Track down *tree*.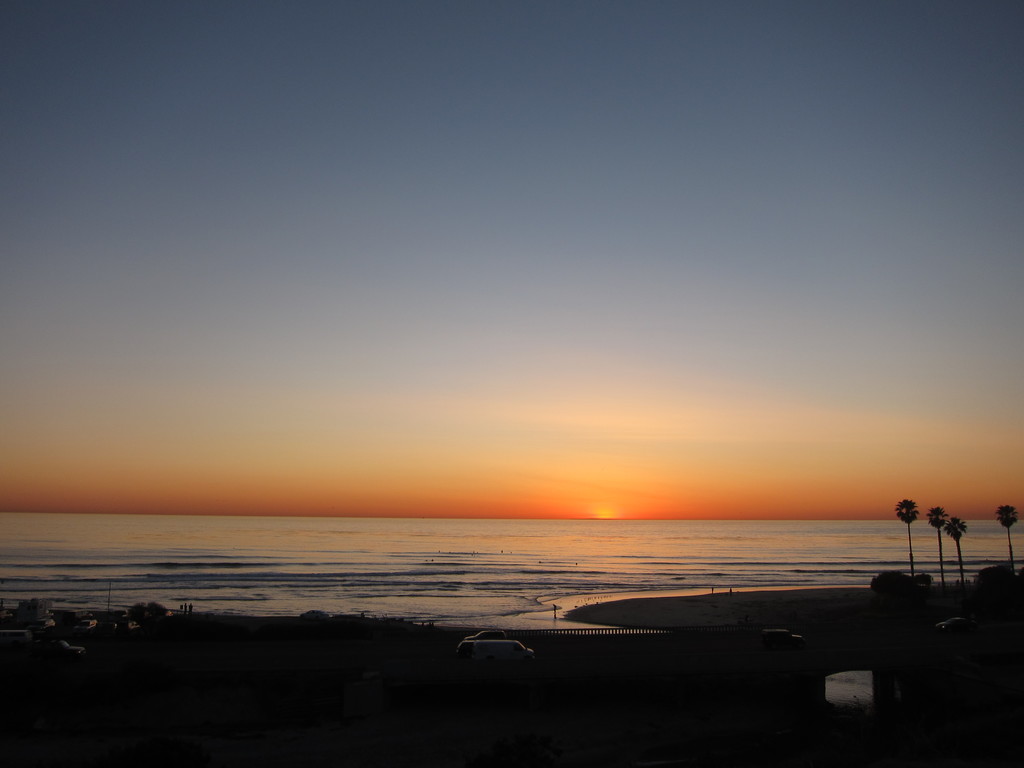
Tracked to box(928, 504, 945, 585).
